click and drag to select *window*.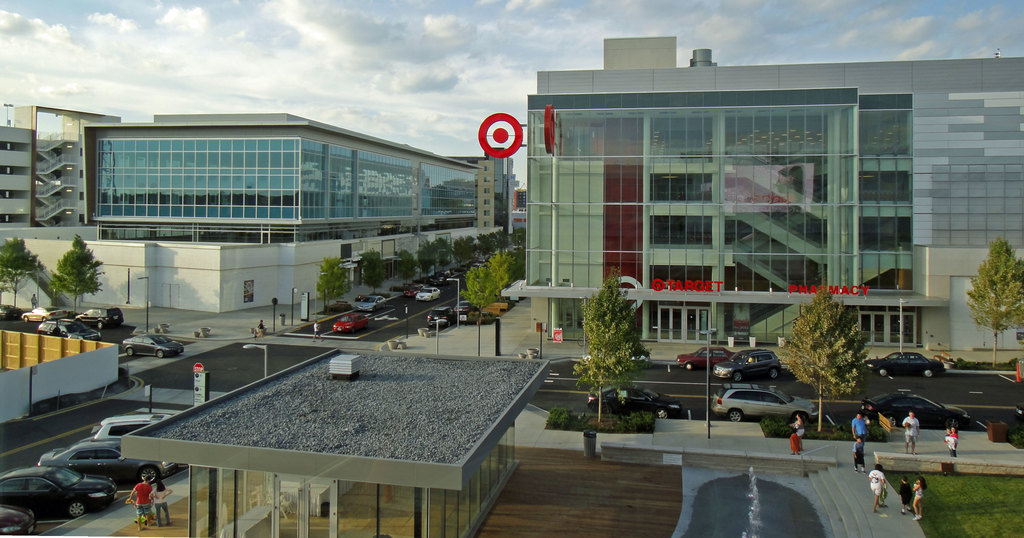
Selection: x1=857 y1=111 x2=916 y2=161.
